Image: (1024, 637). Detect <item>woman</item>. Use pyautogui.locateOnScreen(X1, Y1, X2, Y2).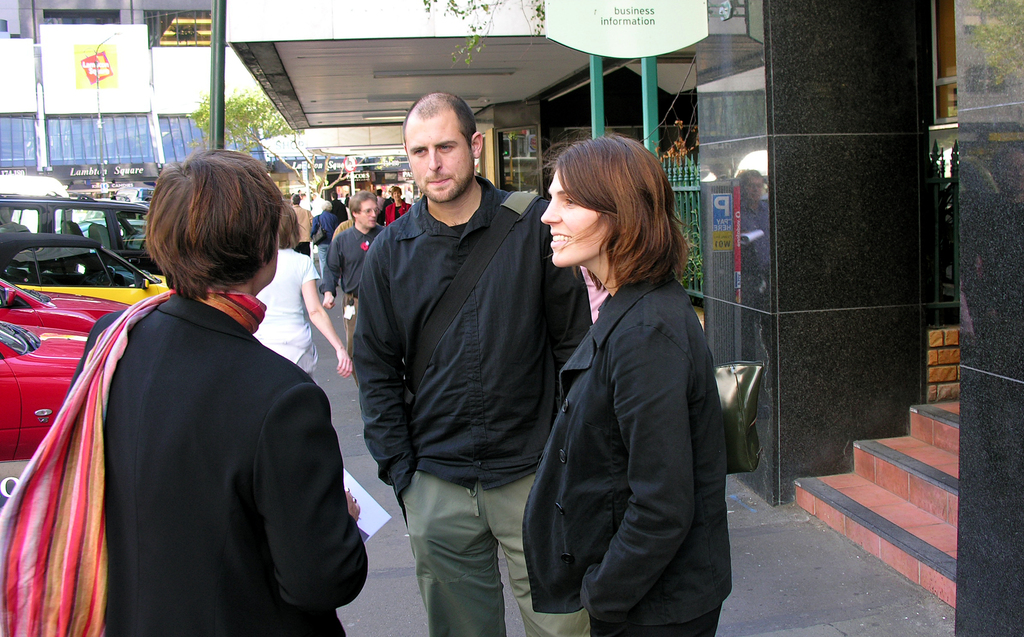
pyautogui.locateOnScreen(387, 183, 413, 225).
